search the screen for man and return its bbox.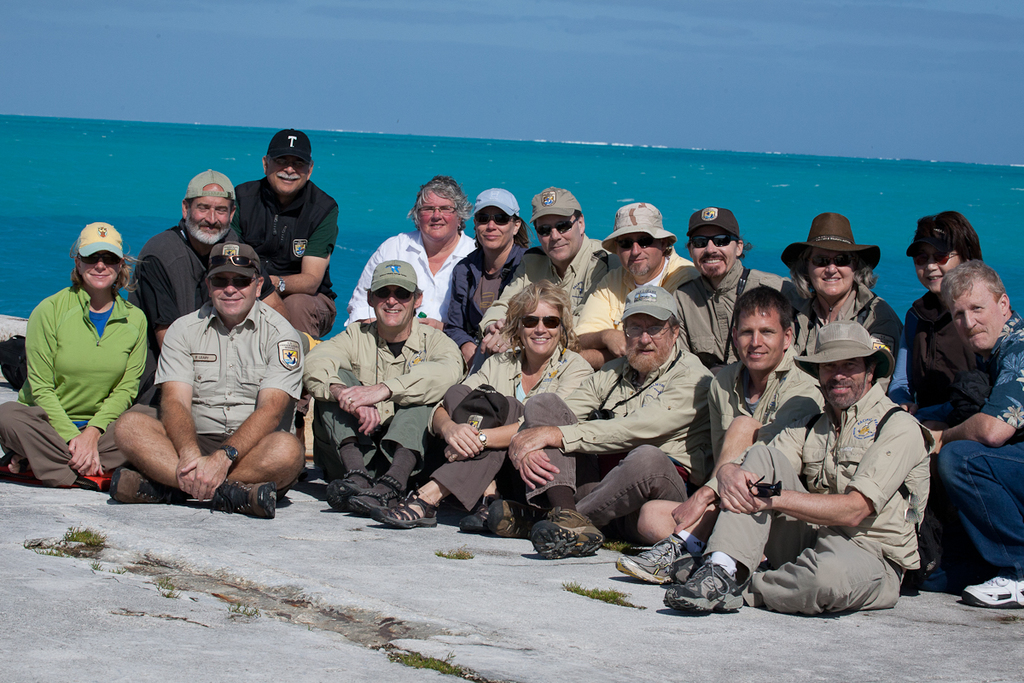
Found: 655 314 931 619.
